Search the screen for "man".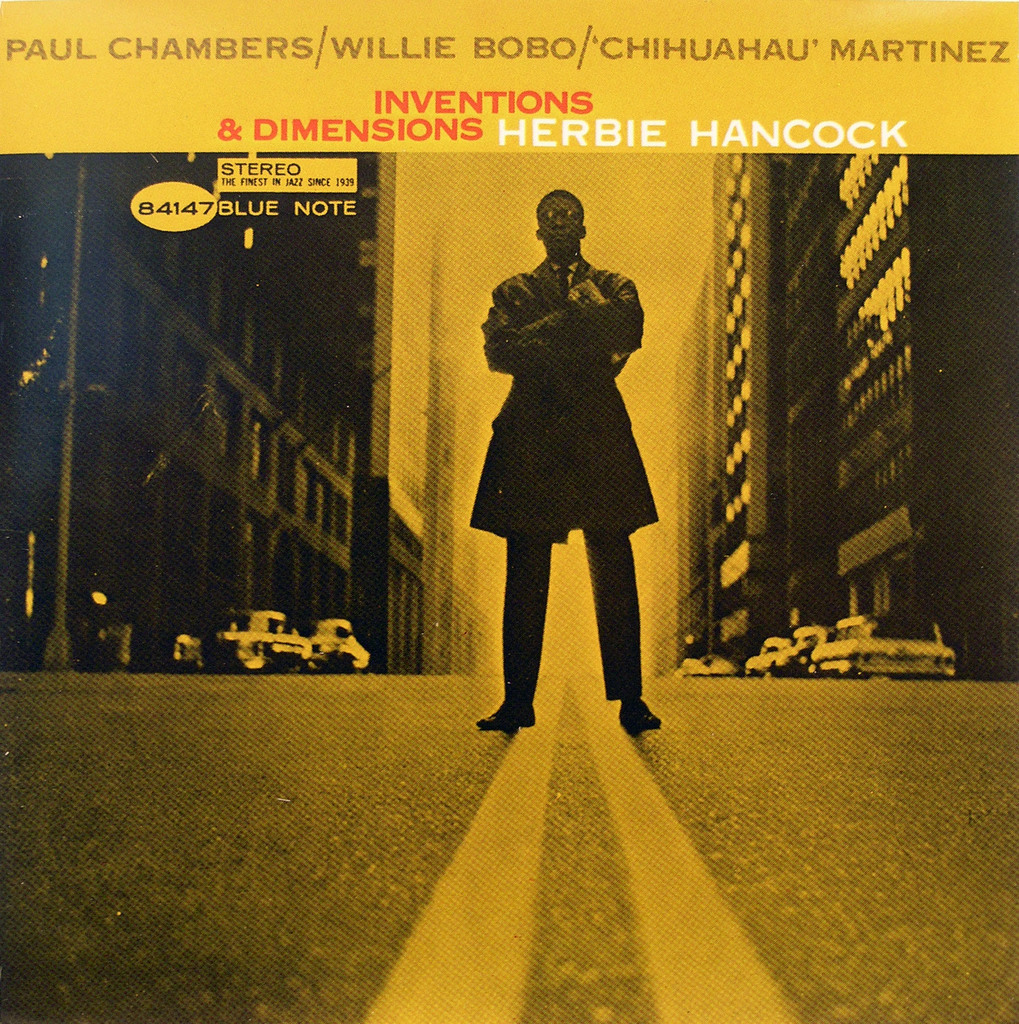
Found at 461 187 679 747.
